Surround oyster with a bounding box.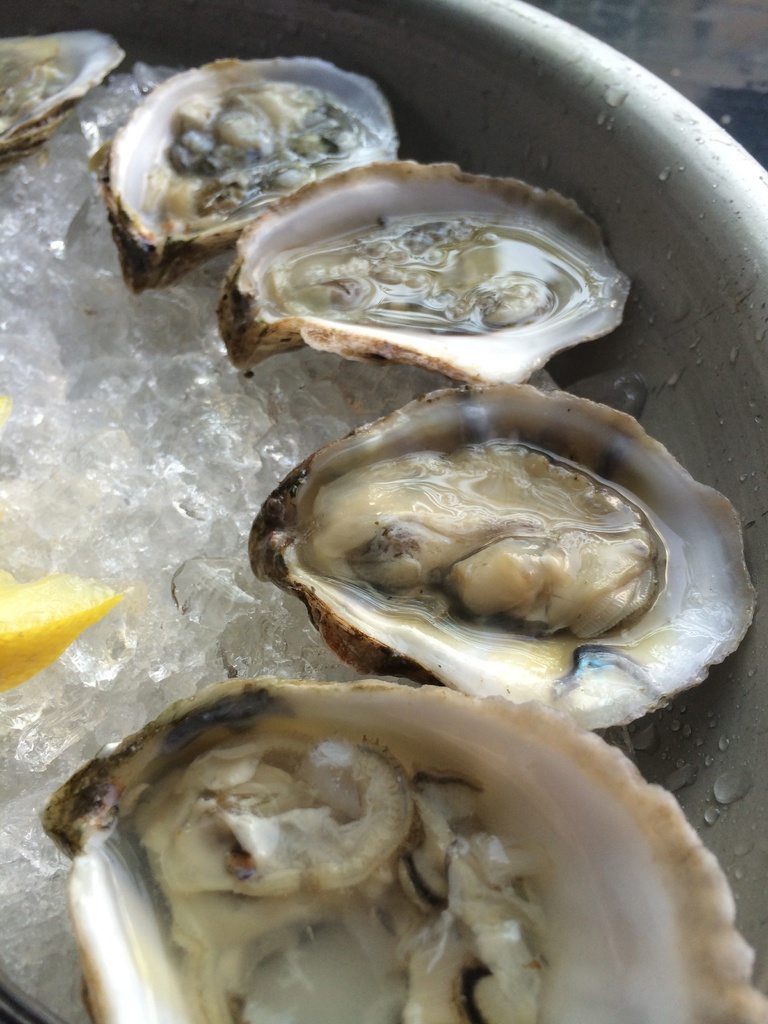
pyautogui.locateOnScreen(101, 59, 397, 298).
